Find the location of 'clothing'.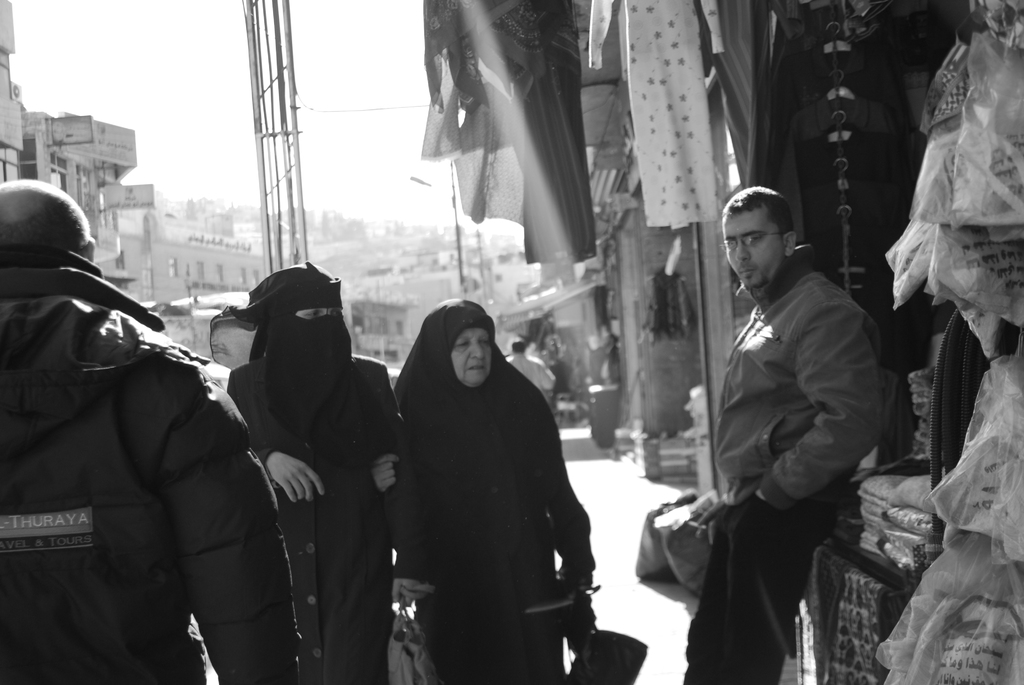
Location: <box>0,247,303,684</box>.
